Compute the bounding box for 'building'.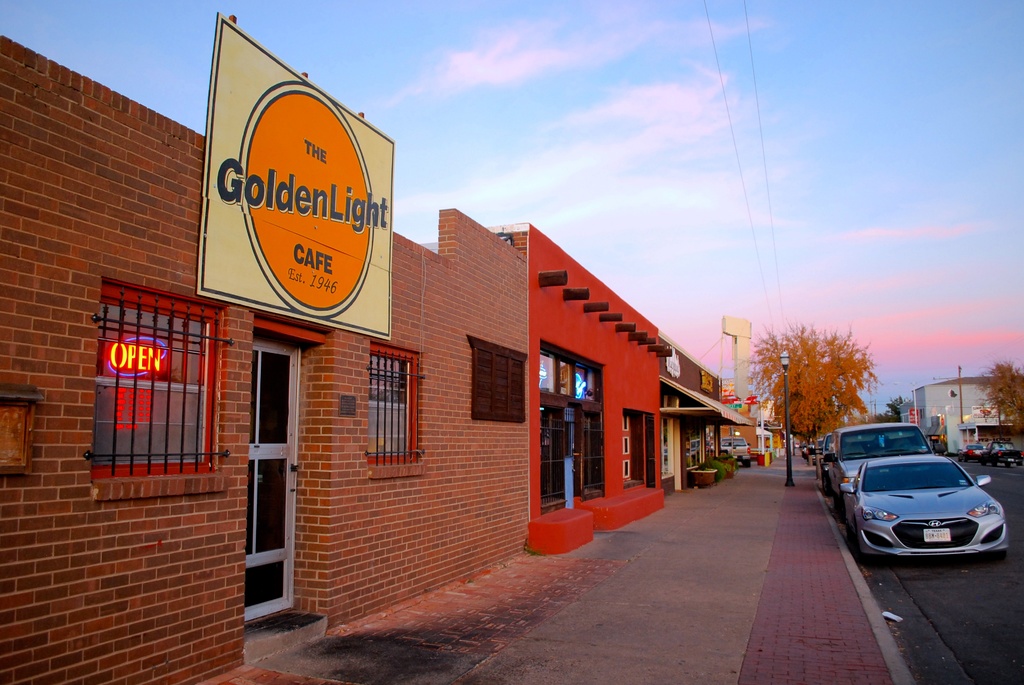
{"left": 493, "top": 220, "right": 670, "bottom": 557}.
